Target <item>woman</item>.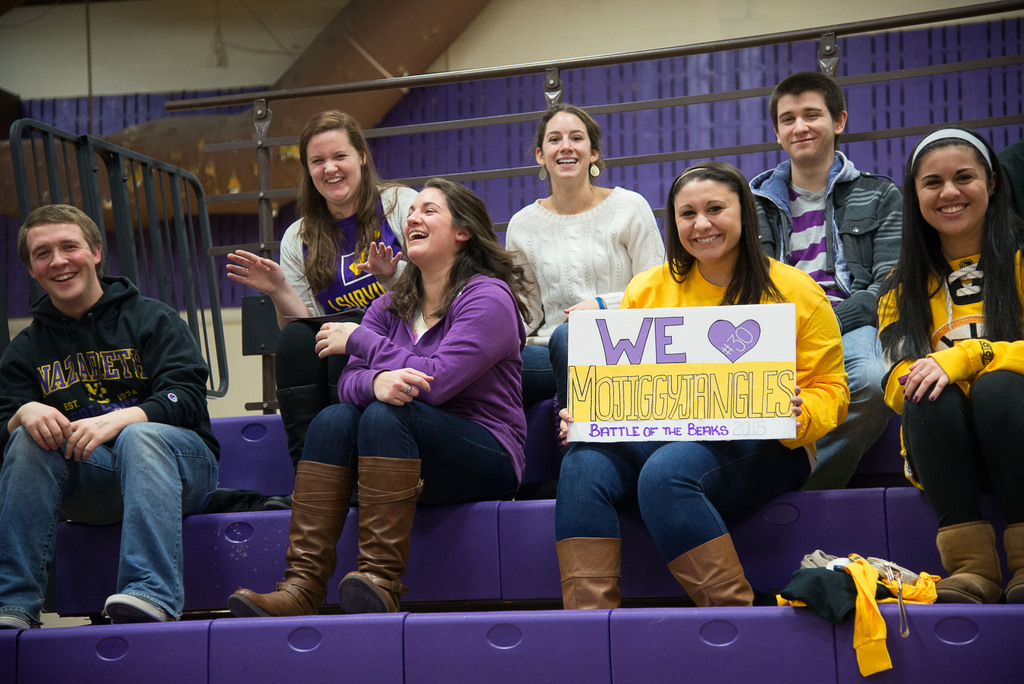
Target region: left=560, top=160, right=849, bottom=608.
